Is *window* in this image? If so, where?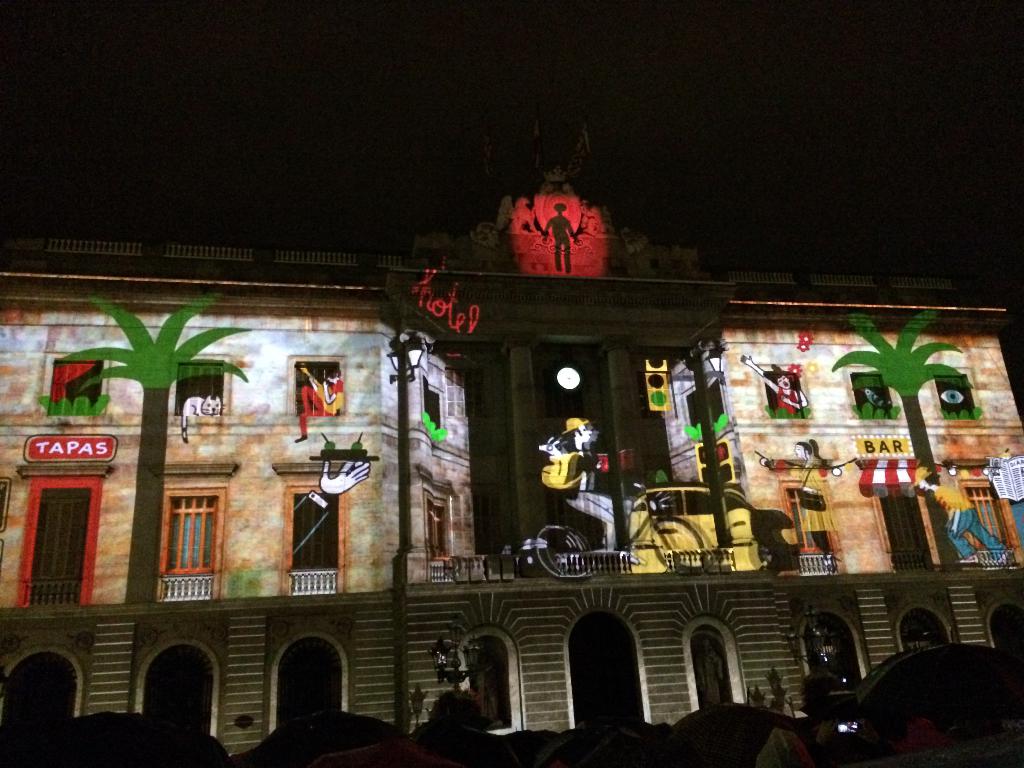
Yes, at rect(27, 468, 90, 614).
